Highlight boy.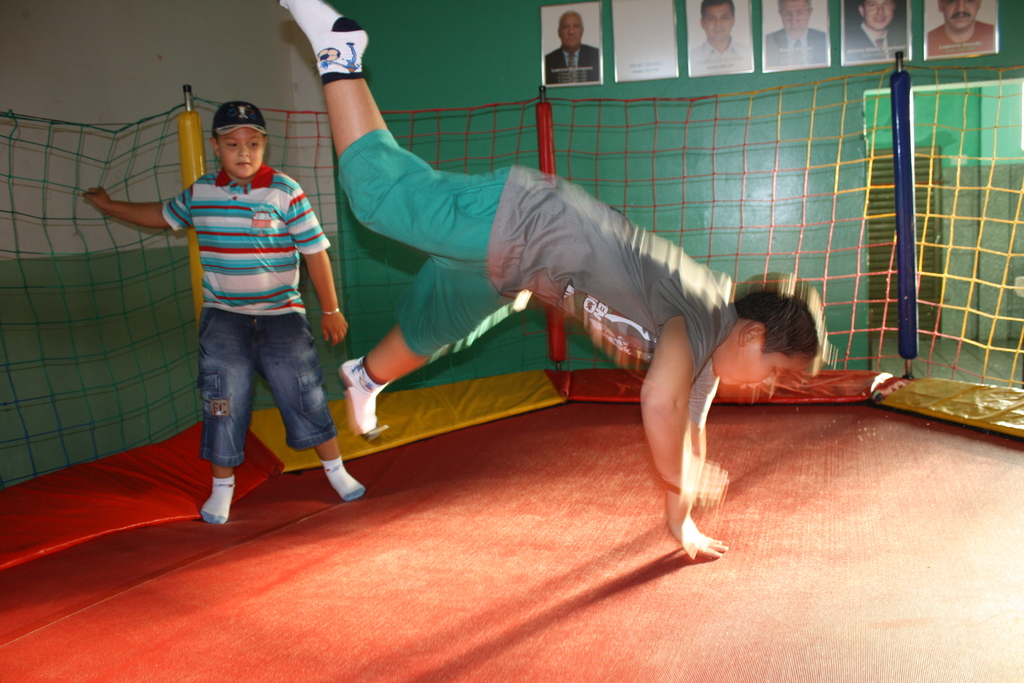
Highlighted region: {"x1": 135, "y1": 103, "x2": 360, "y2": 515}.
